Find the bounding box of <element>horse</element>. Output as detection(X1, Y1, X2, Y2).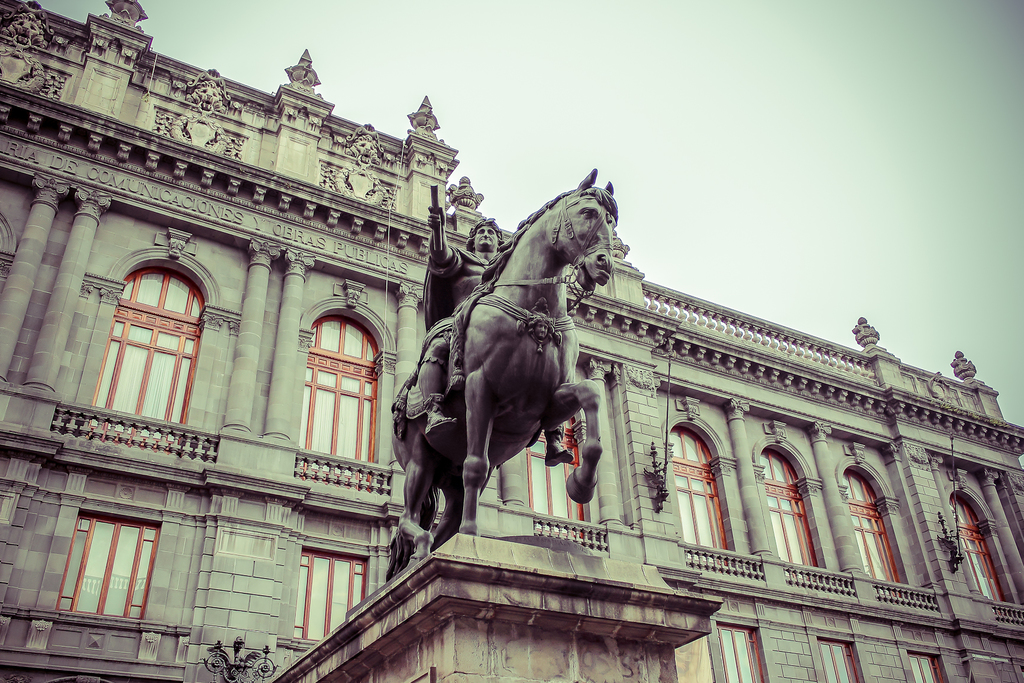
detection(388, 169, 621, 580).
